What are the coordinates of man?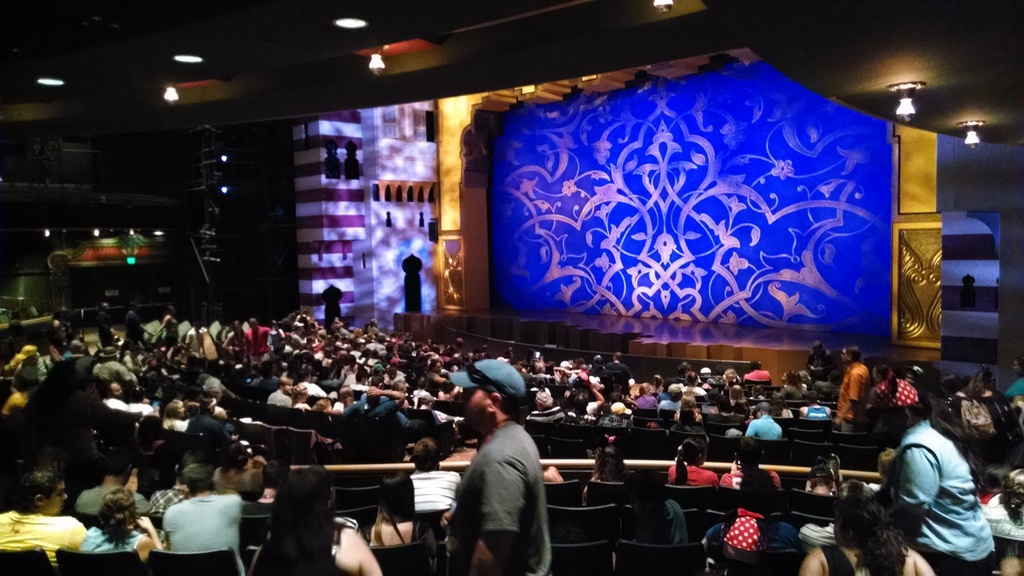
x1=0, y1=470, x2=86, y2=574.
